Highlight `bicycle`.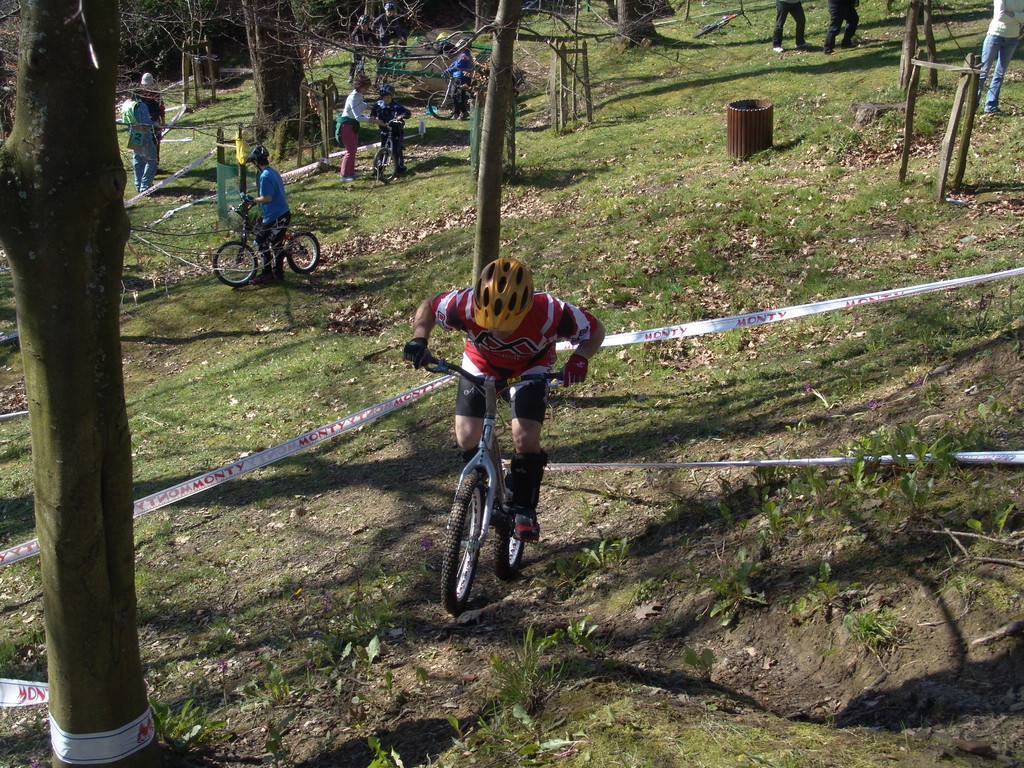
Highlighted region: x1=439, y1=355, x2=559, y2=615.
